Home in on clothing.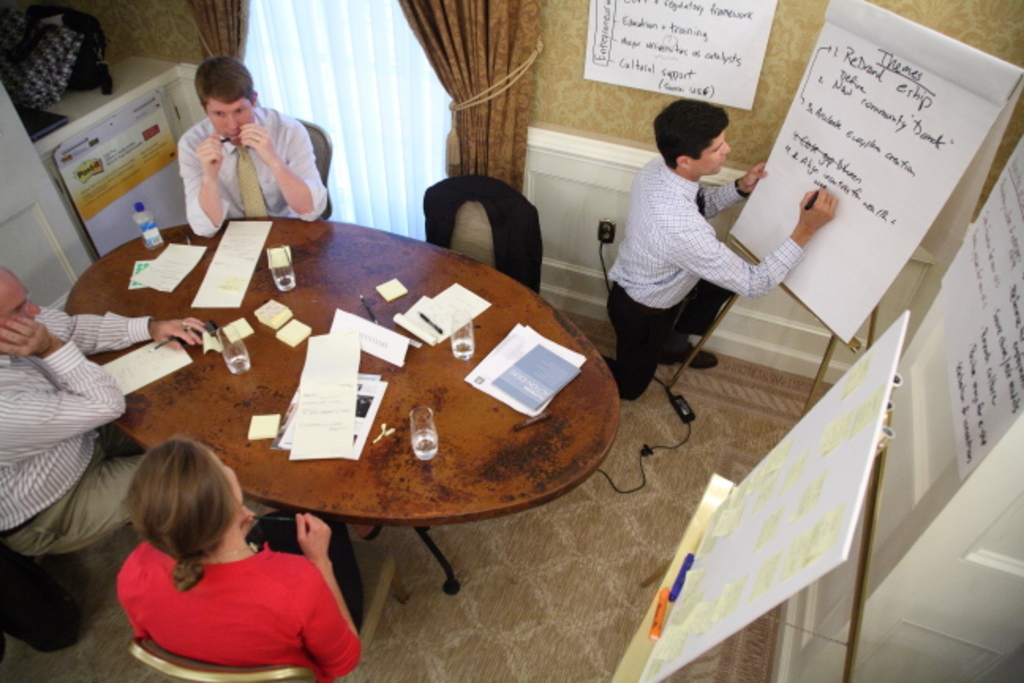
Homed in at select_region(593, 152, 806, 398).
